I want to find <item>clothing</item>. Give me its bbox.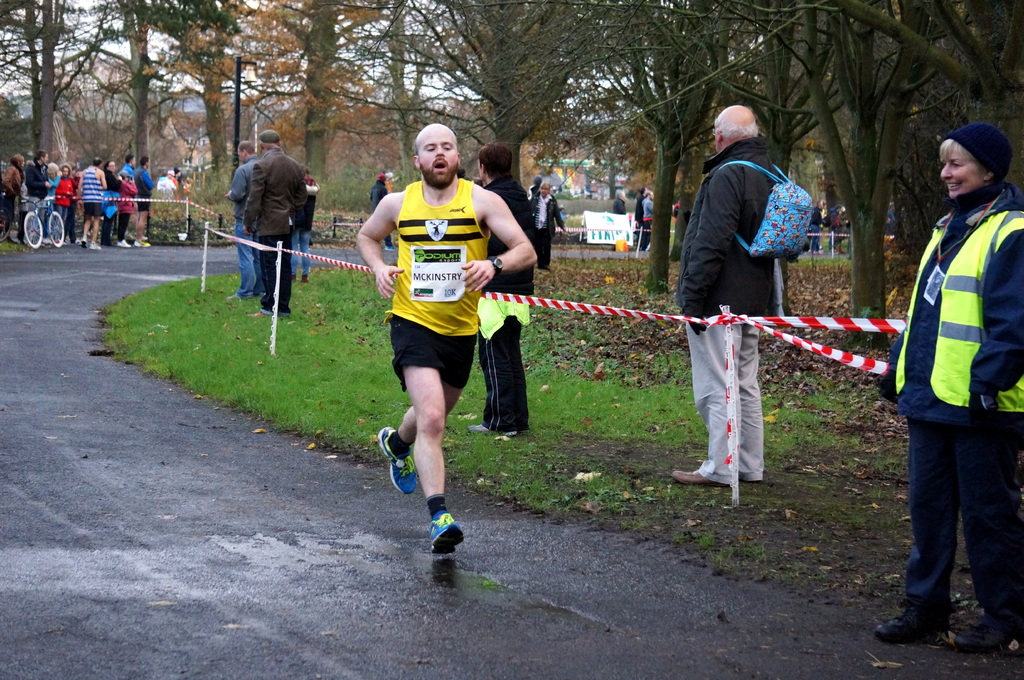
237 145 305 316.
